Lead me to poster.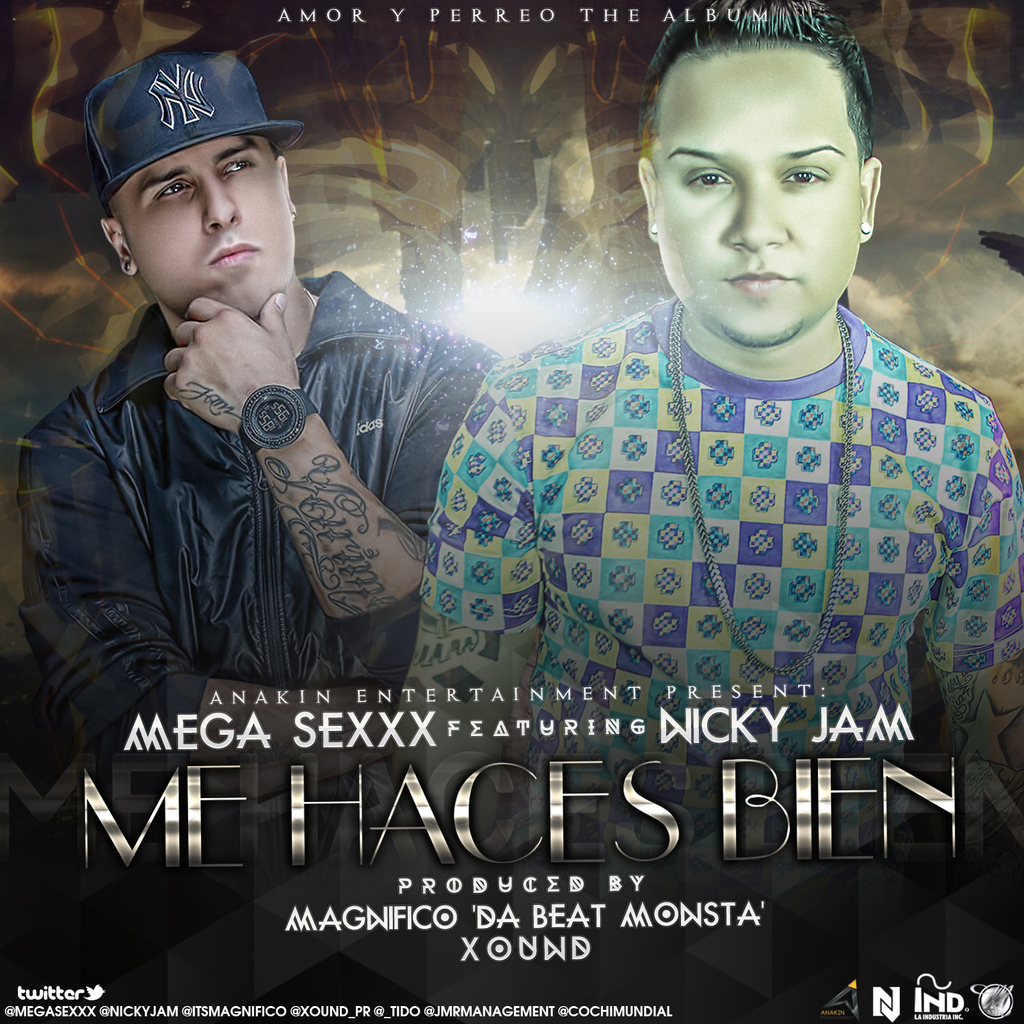
Lead to left=0, top=2, right=1023, bottom=1023.
